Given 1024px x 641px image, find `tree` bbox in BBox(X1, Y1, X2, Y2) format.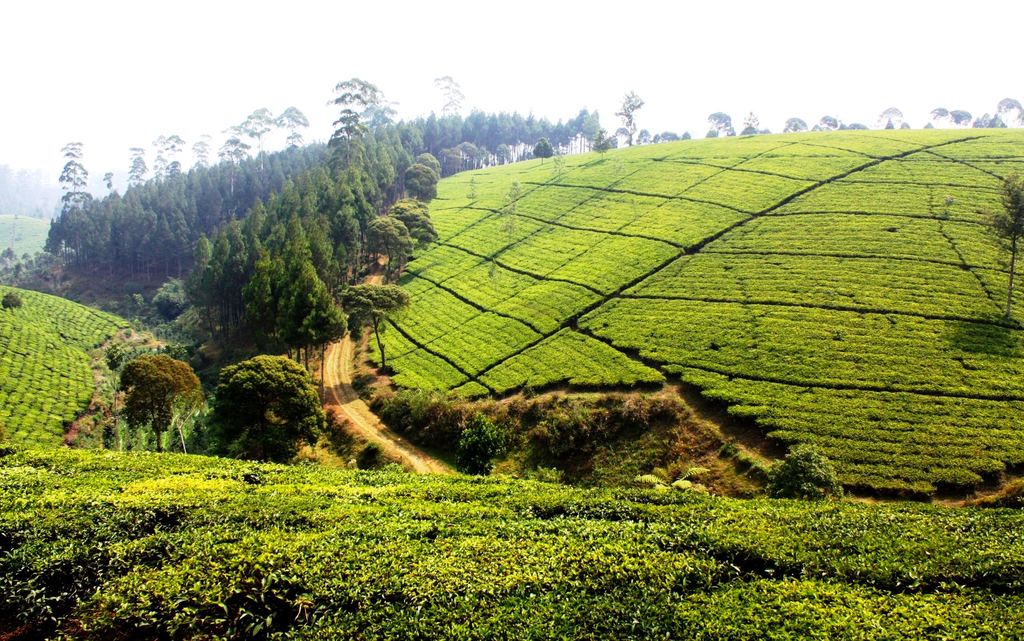
BBox(217, 353, 326, 462).
